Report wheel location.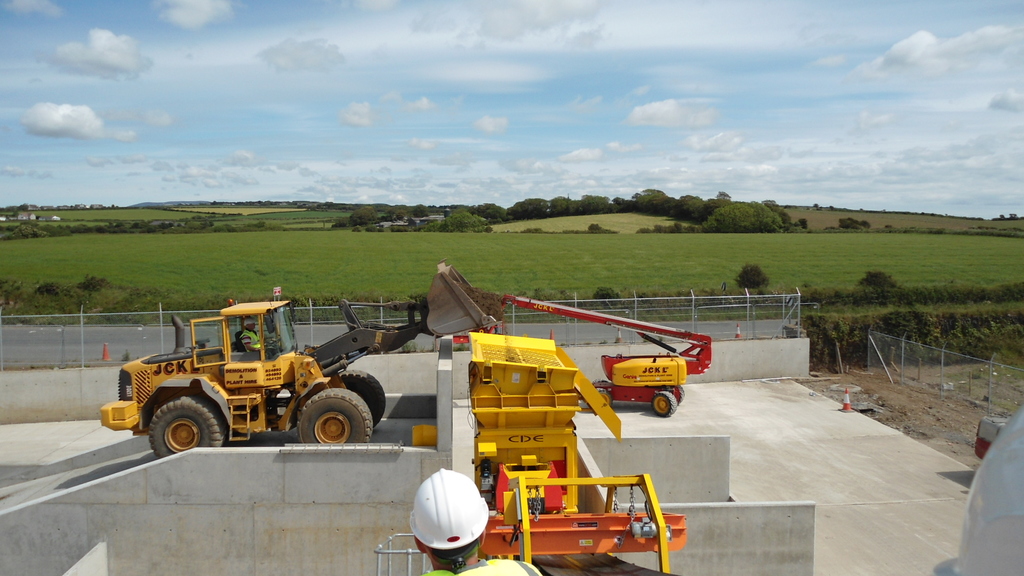
Report: crop(673, 383, 686, 403).
